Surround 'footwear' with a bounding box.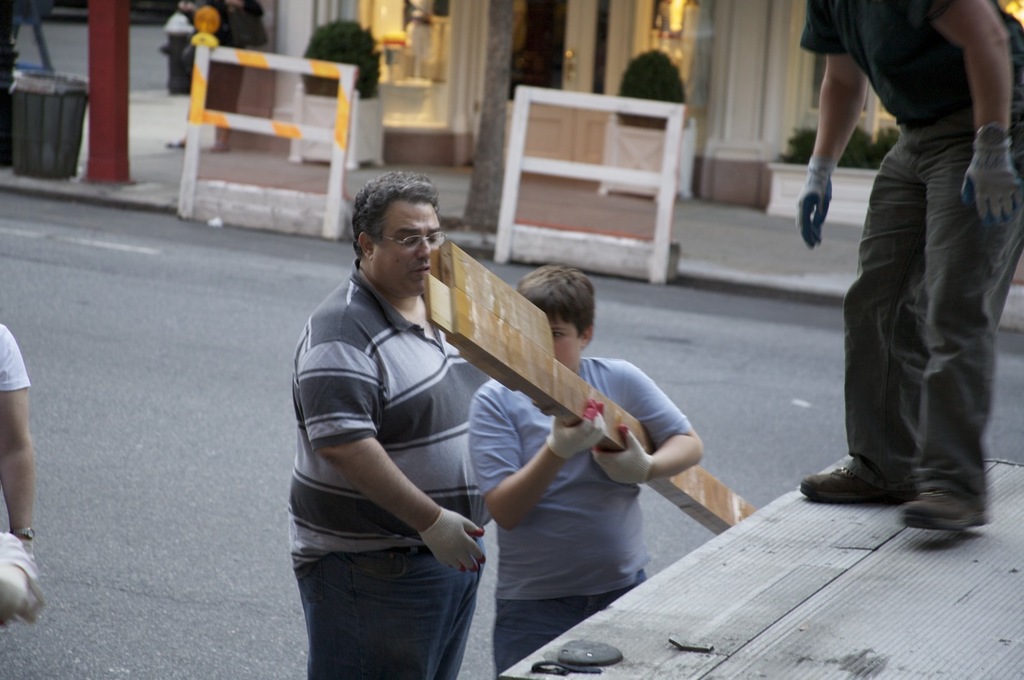
region(894, 486, 991, 538).
